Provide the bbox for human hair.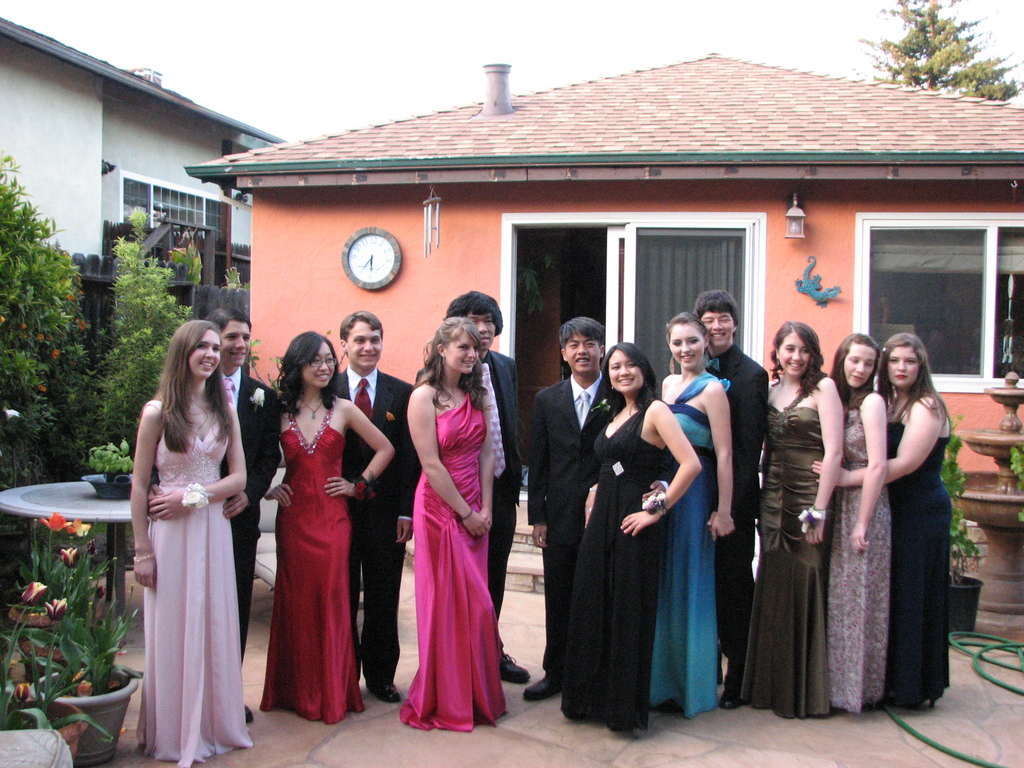
l=598, t=340, r=660, b=417.
